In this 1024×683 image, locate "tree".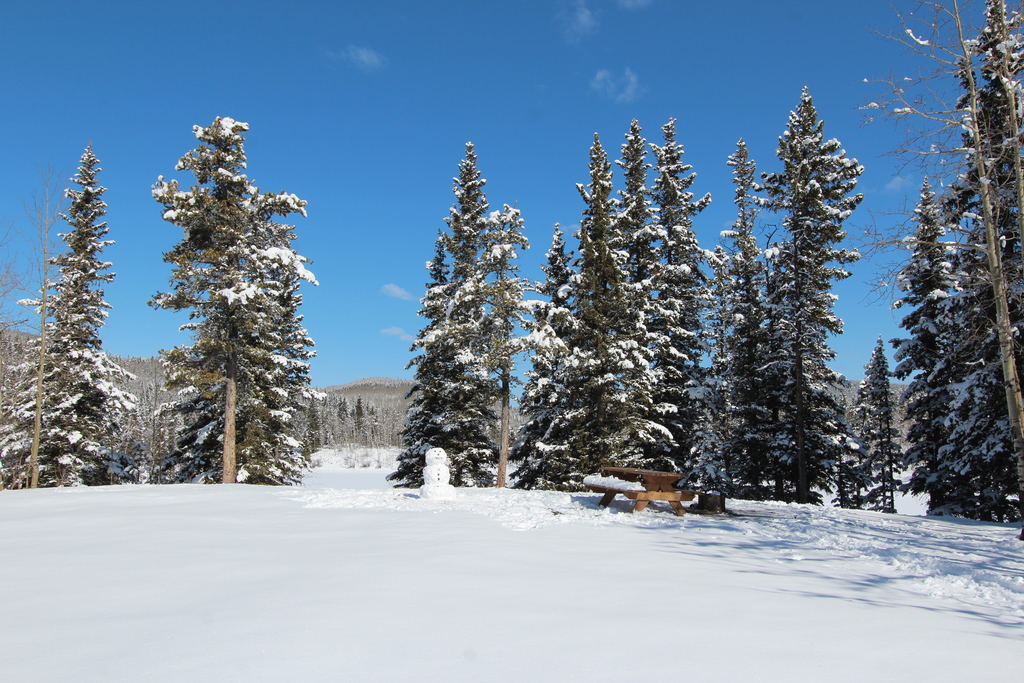
Bounding box: [left=499, top=122, right=708, bottom=501].
